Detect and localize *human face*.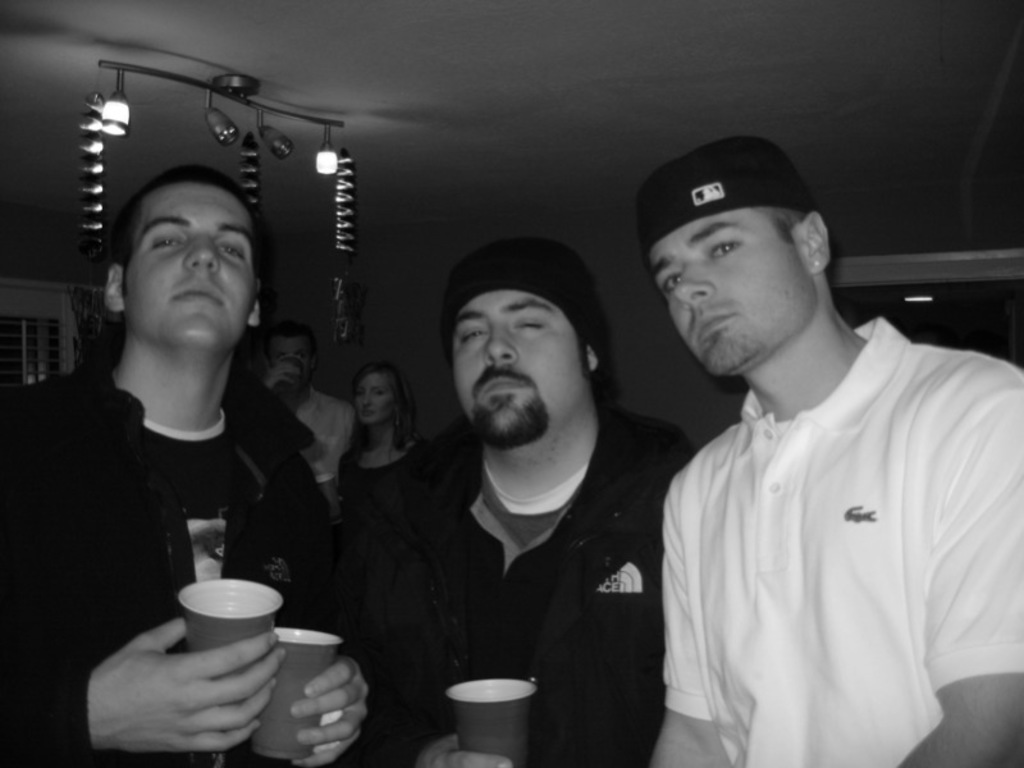
Localized at BBox(352, 374, 388, 426).
